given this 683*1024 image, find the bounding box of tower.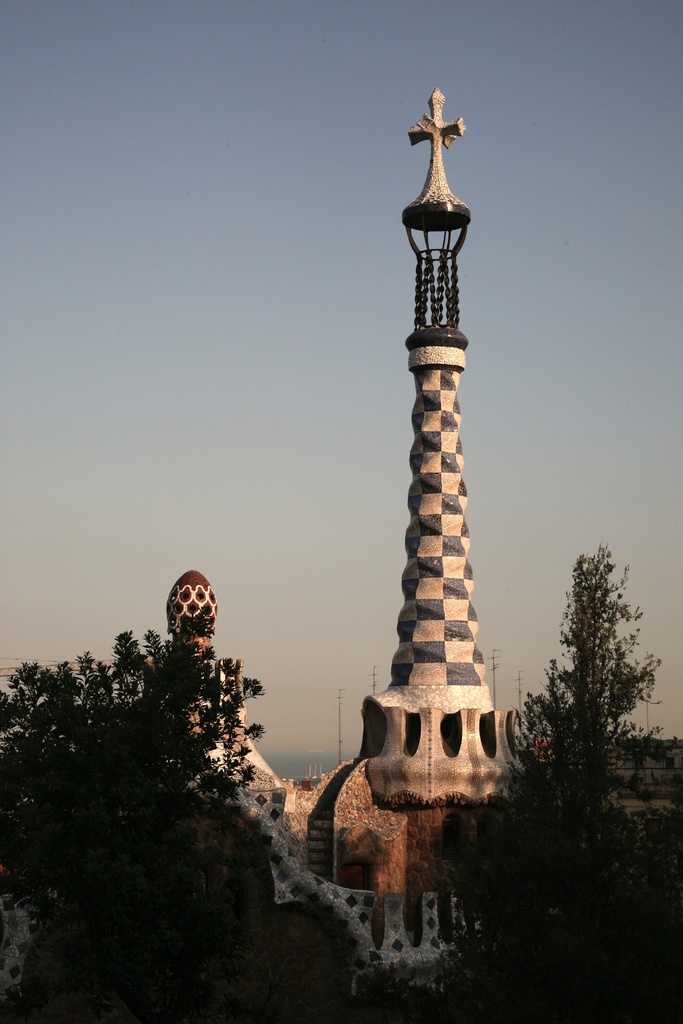
crop(357, 92, 529, 806).
